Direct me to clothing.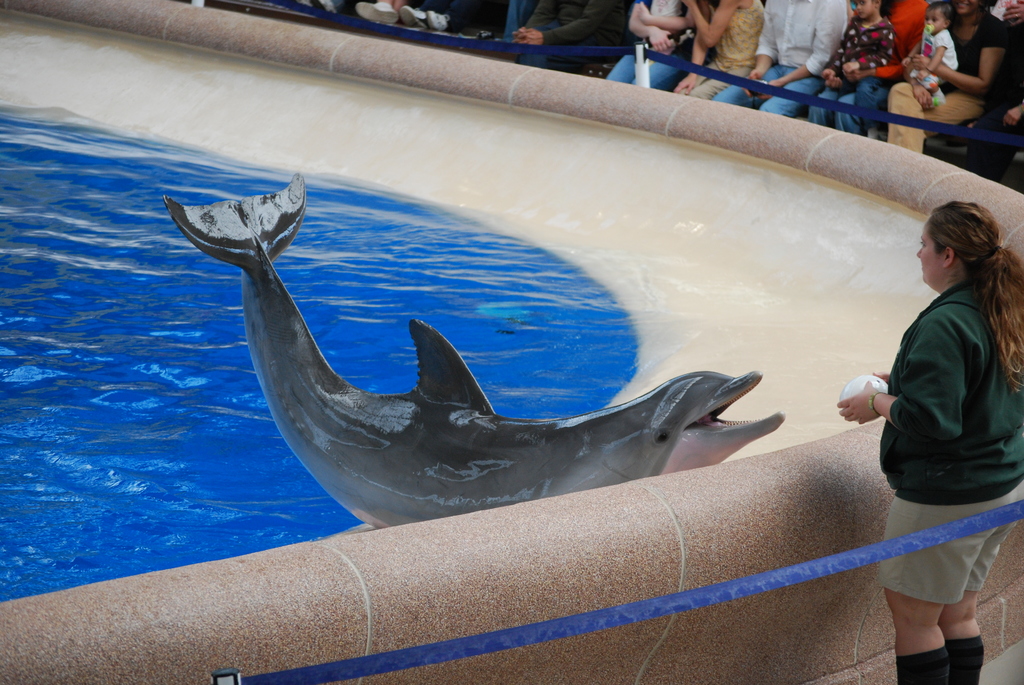
Direction: box=[883, 6, 1012, 156].
